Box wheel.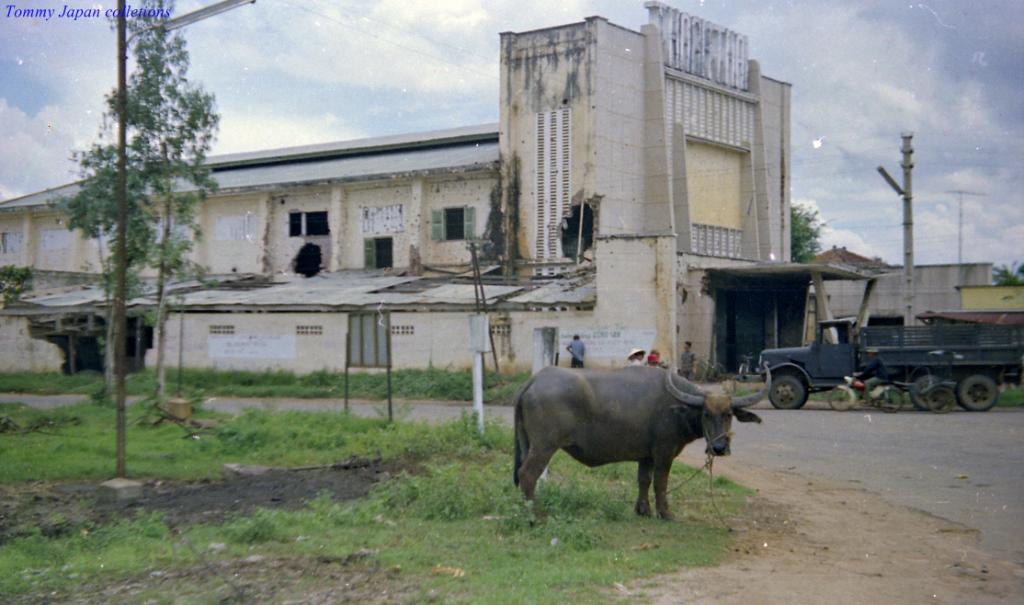
box=[913, 378, 946, 411].
